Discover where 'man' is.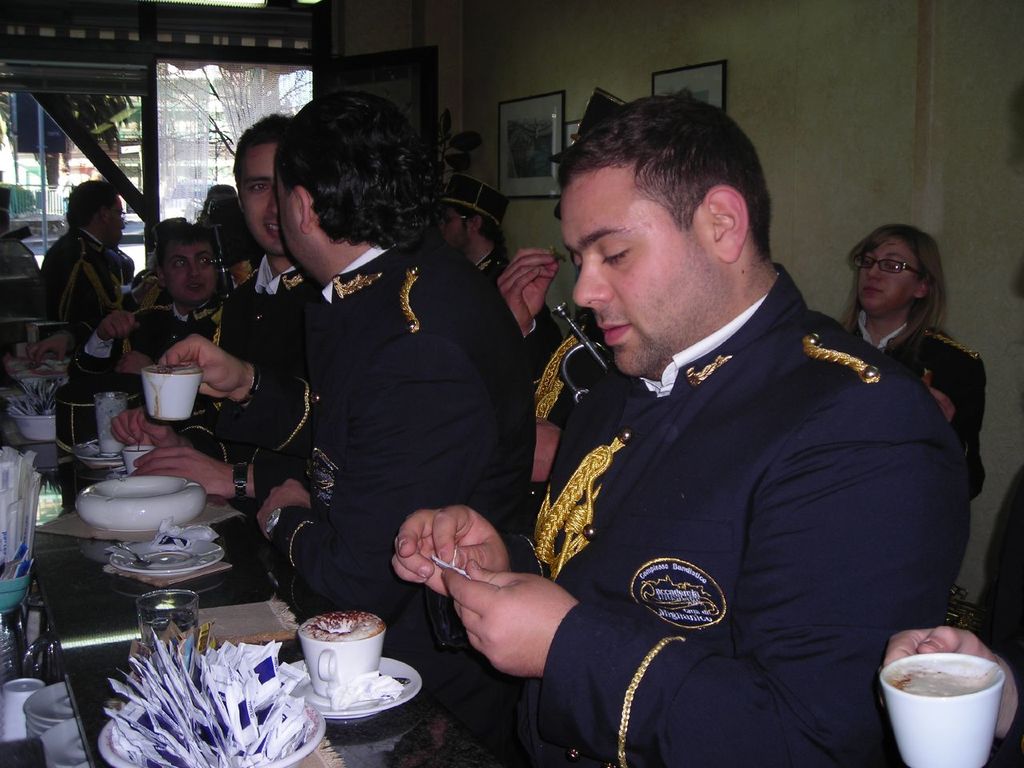
Discovered at <box>457,84,950,753</box>.
